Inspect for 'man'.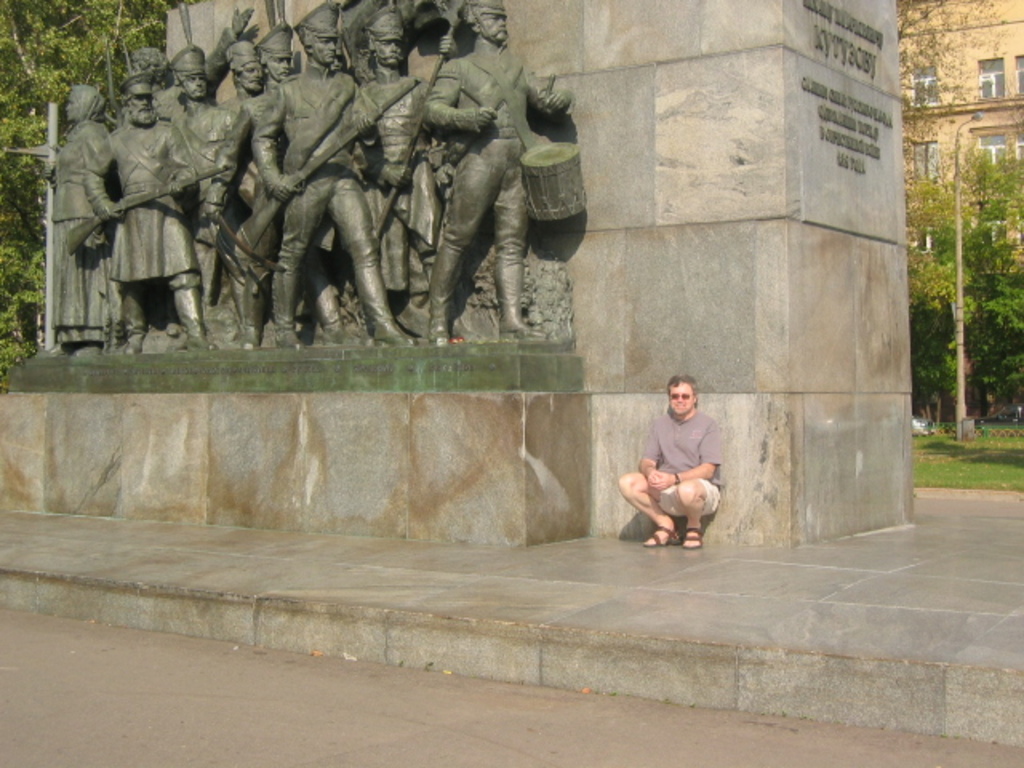
Inspection: [80,75,216,354].
